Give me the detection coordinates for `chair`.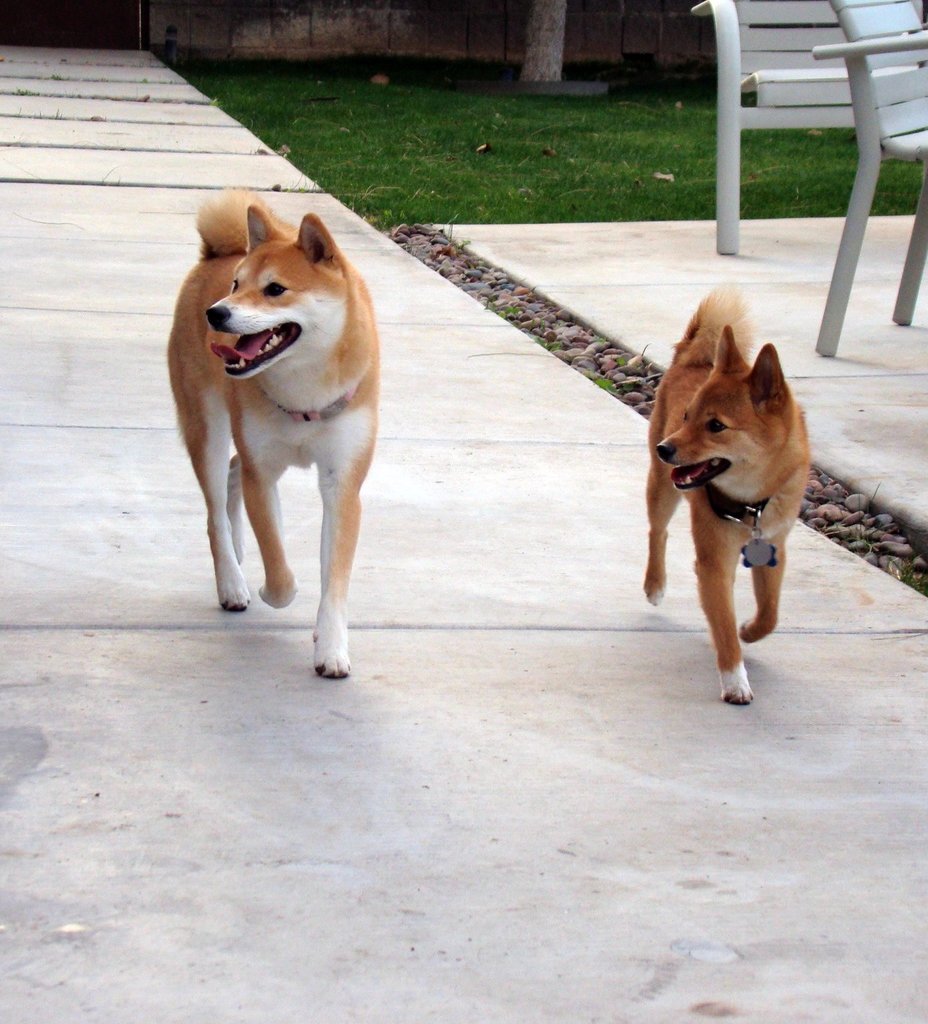
<box>803,0,927,365</box>.
